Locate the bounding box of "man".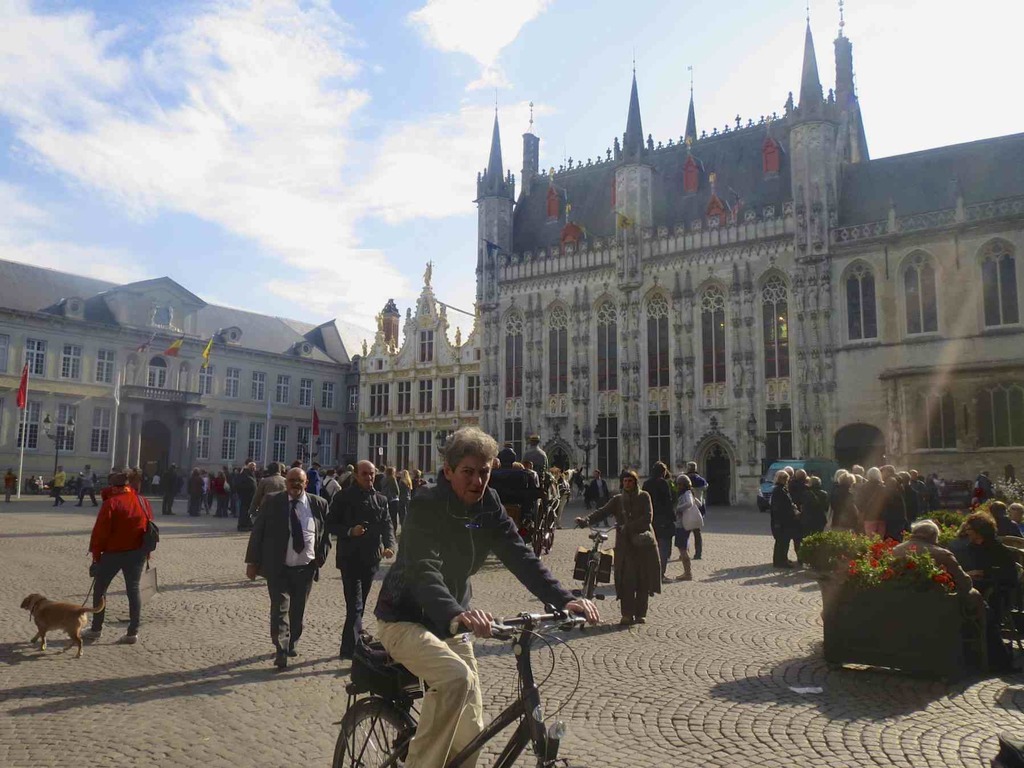
Bounding box: bbox=(521, 435, 548, 471).
